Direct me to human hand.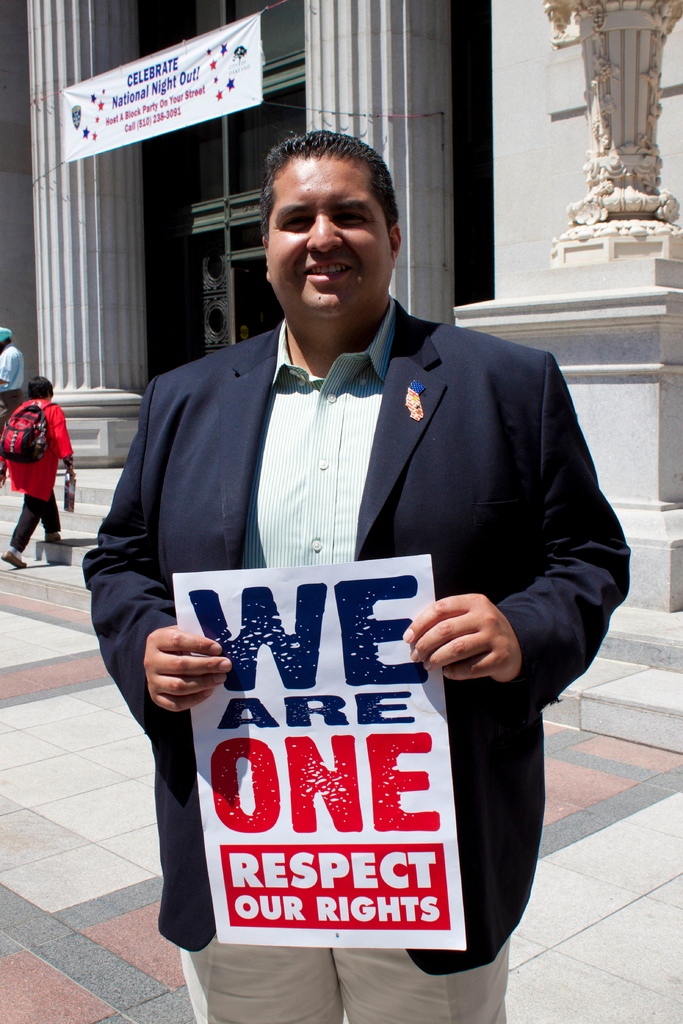
Direction: bbox=(402, 592, 523, 683).
